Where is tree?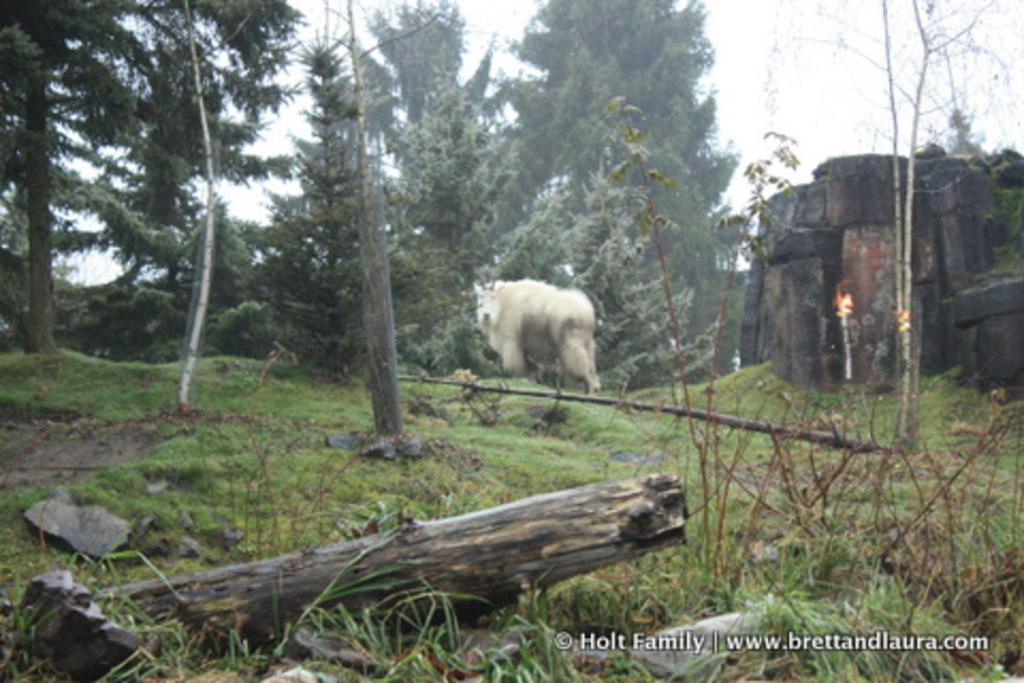
<bbox>307, 0, 457, 403</bbox>.
